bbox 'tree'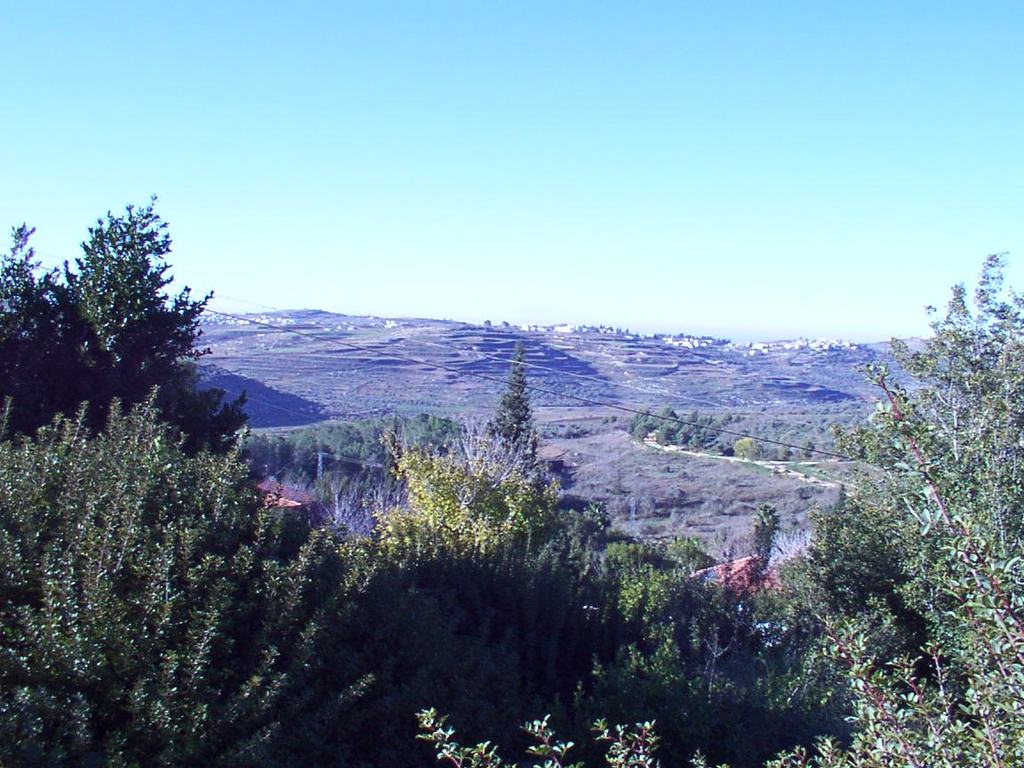
440 471 697 767
